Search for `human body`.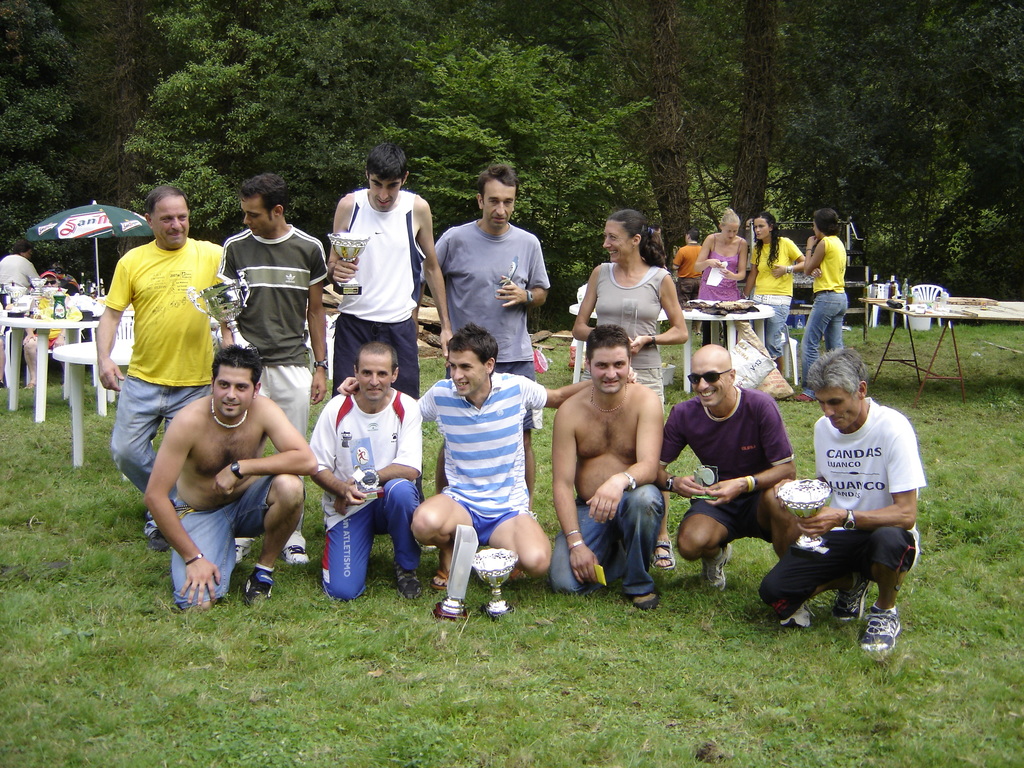
Found at <bbox>212, 161, 334, 567</bbox>.
